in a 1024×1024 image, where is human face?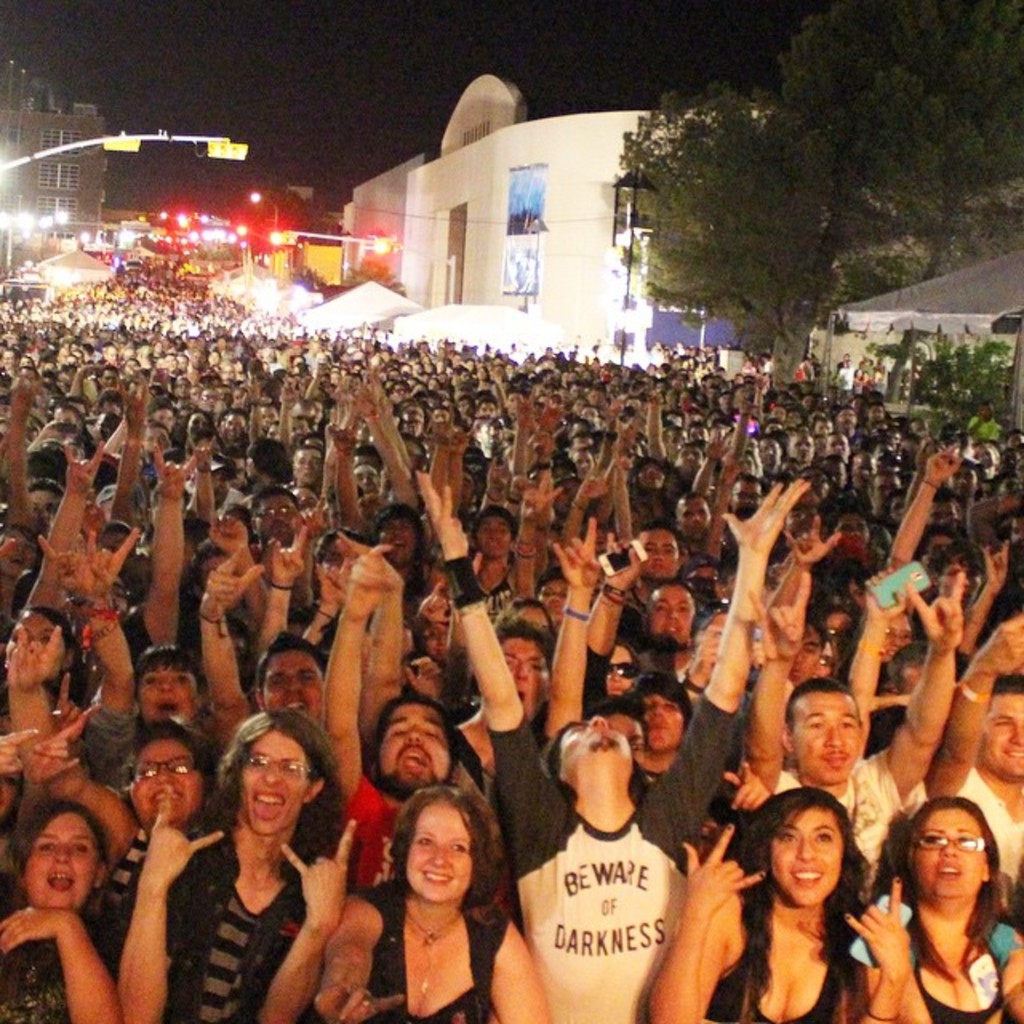
<bbox>256, 637, 330, 728</bbox>.
